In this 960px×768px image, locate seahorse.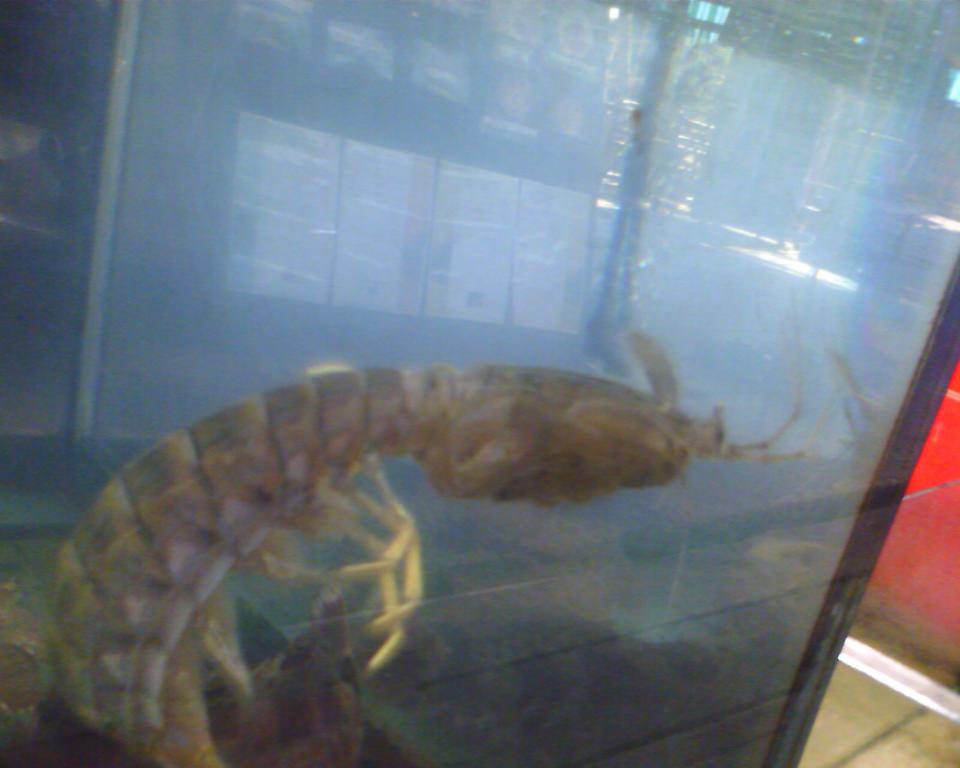
Bounding box: {"left": 15, "top": 319, "right": 802, "bottom": 767}.
